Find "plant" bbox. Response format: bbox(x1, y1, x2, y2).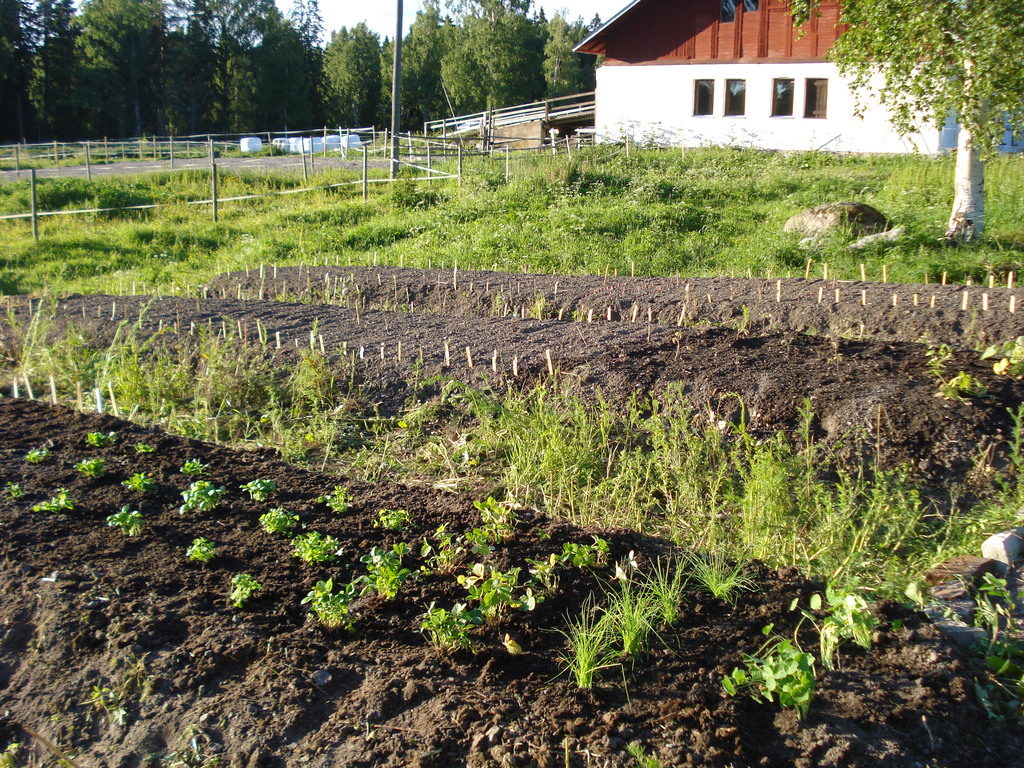
bbox(6, 479, 28, 506).
